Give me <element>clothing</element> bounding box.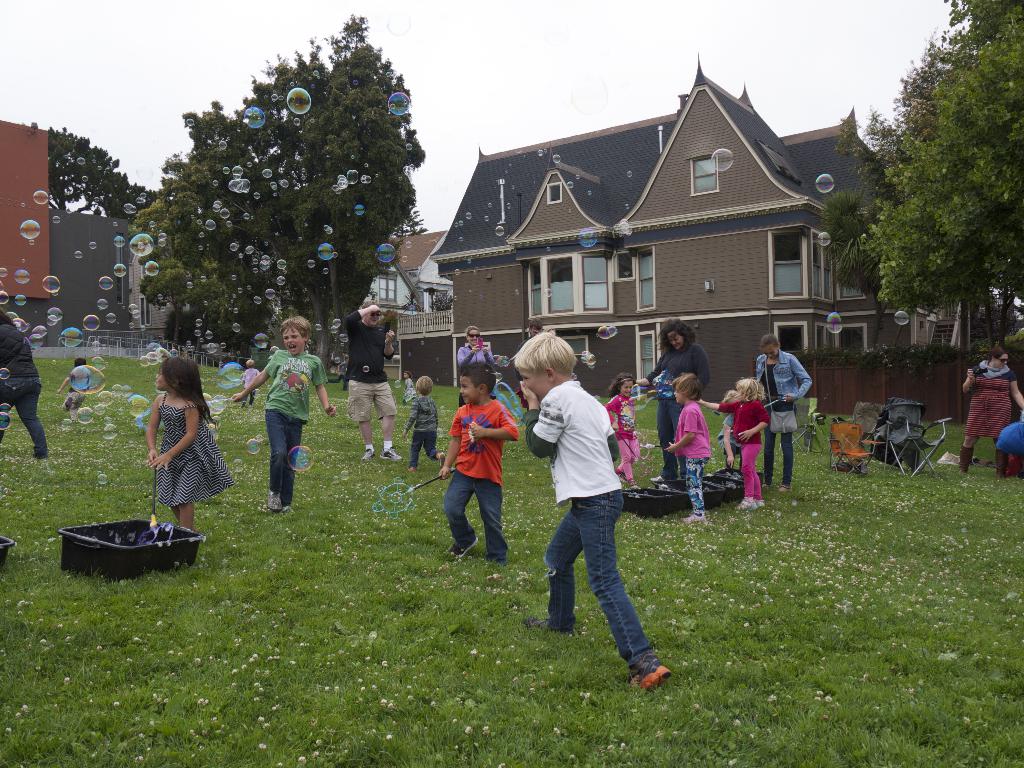
[456,340,492,372].
